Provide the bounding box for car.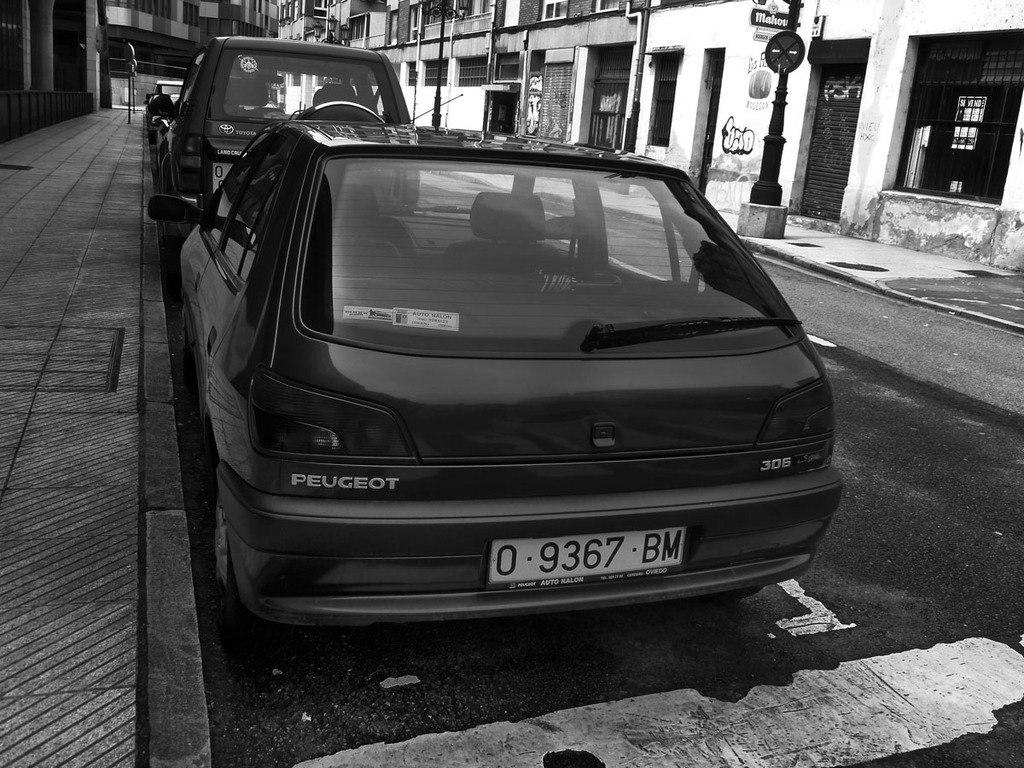
{"left": 149, "top": 33, "right": 411, "bottom": 253}.
